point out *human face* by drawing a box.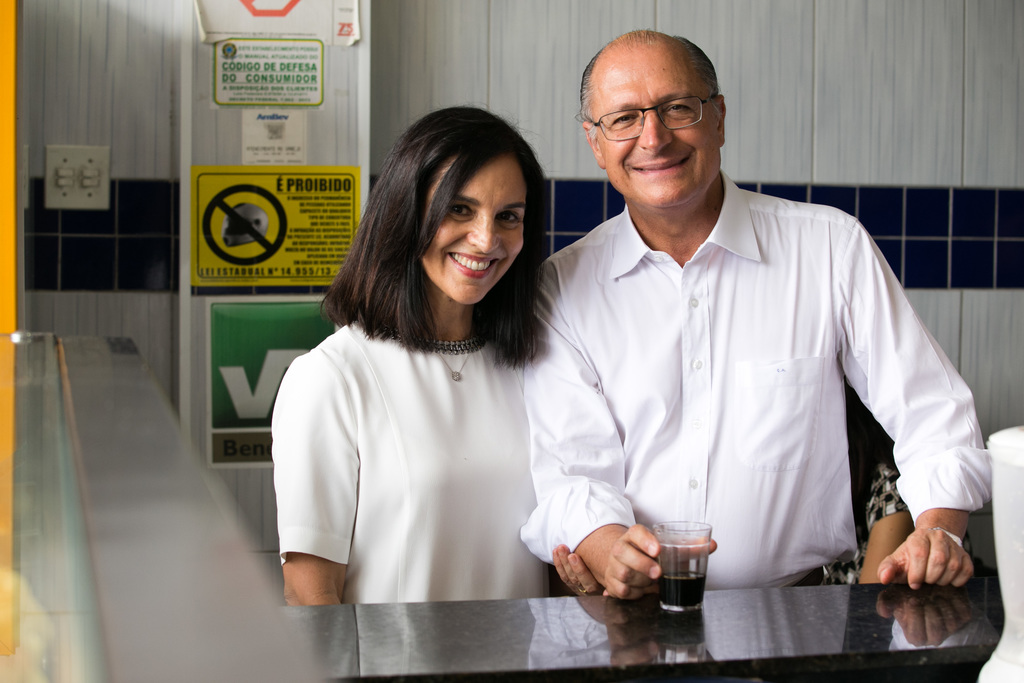
locate(599, 56, 721, 208).
